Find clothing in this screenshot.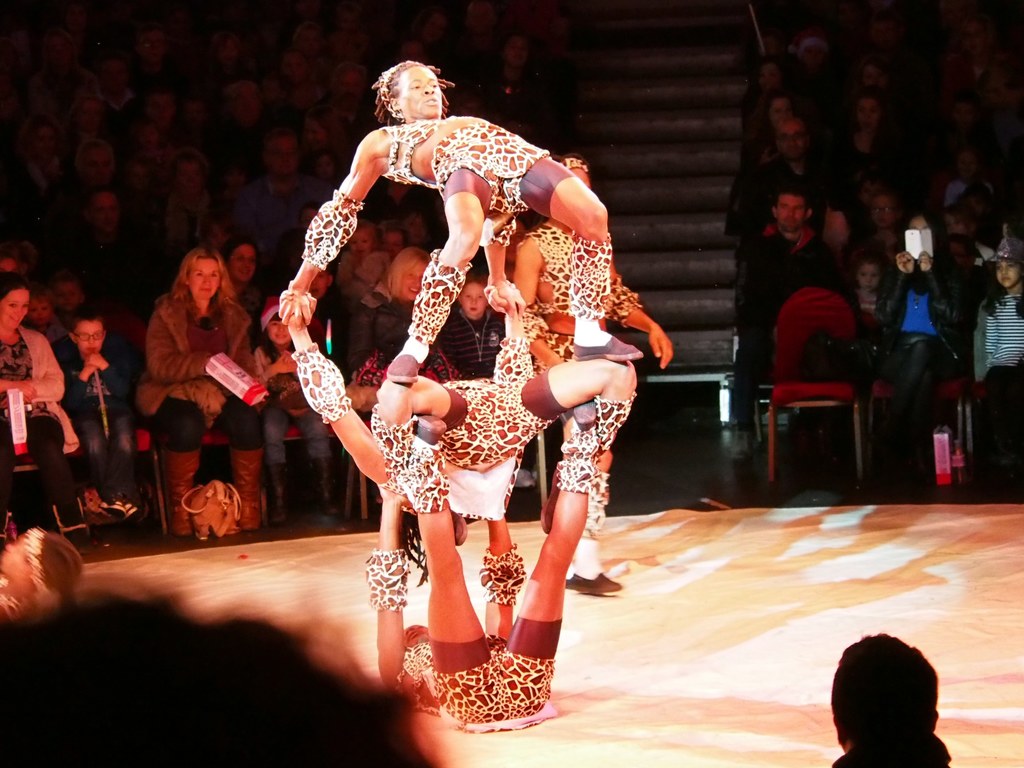
The bounding box for clothing is BBox(370, 114, 555, 214).
